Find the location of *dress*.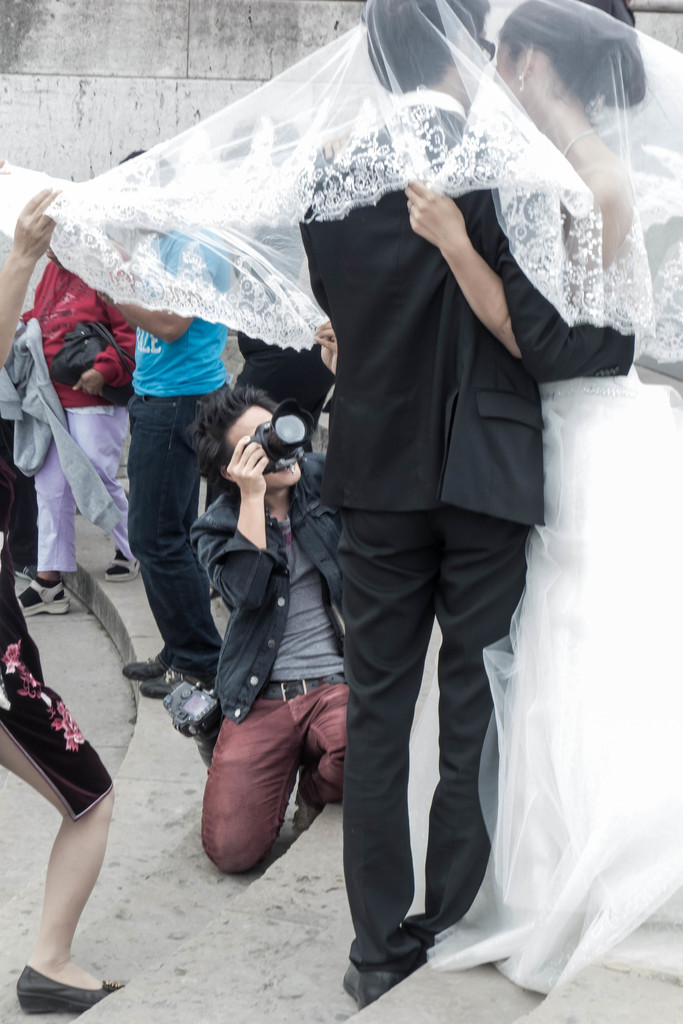
Location: l=407, t=245, r=682, b=1001.
